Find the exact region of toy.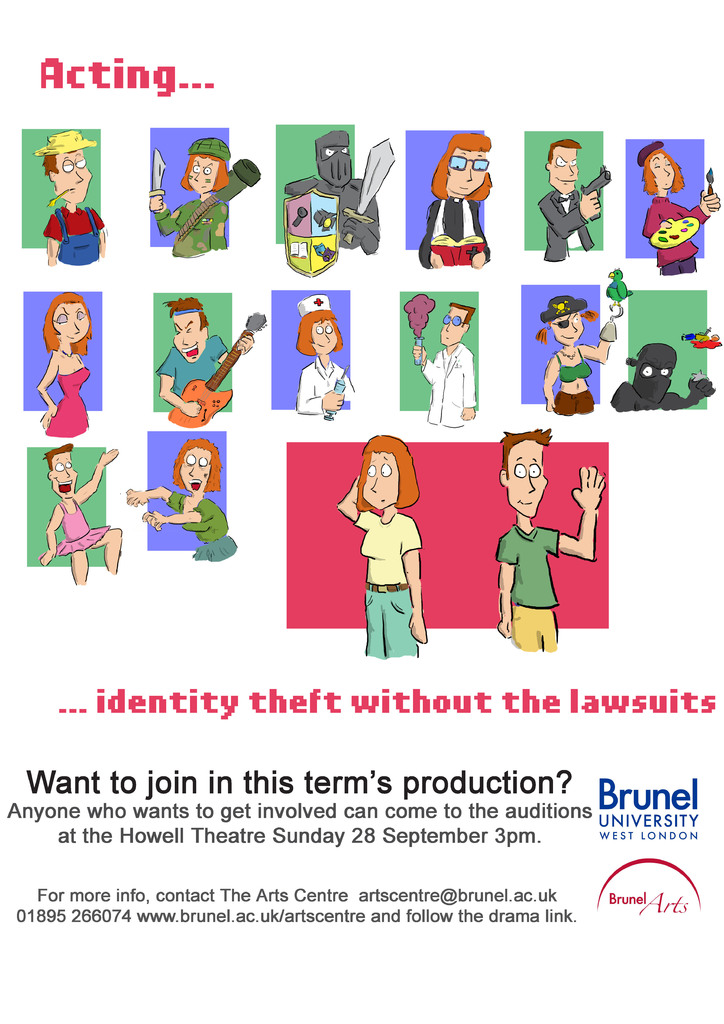
Exact region: 54 442 119 584.
